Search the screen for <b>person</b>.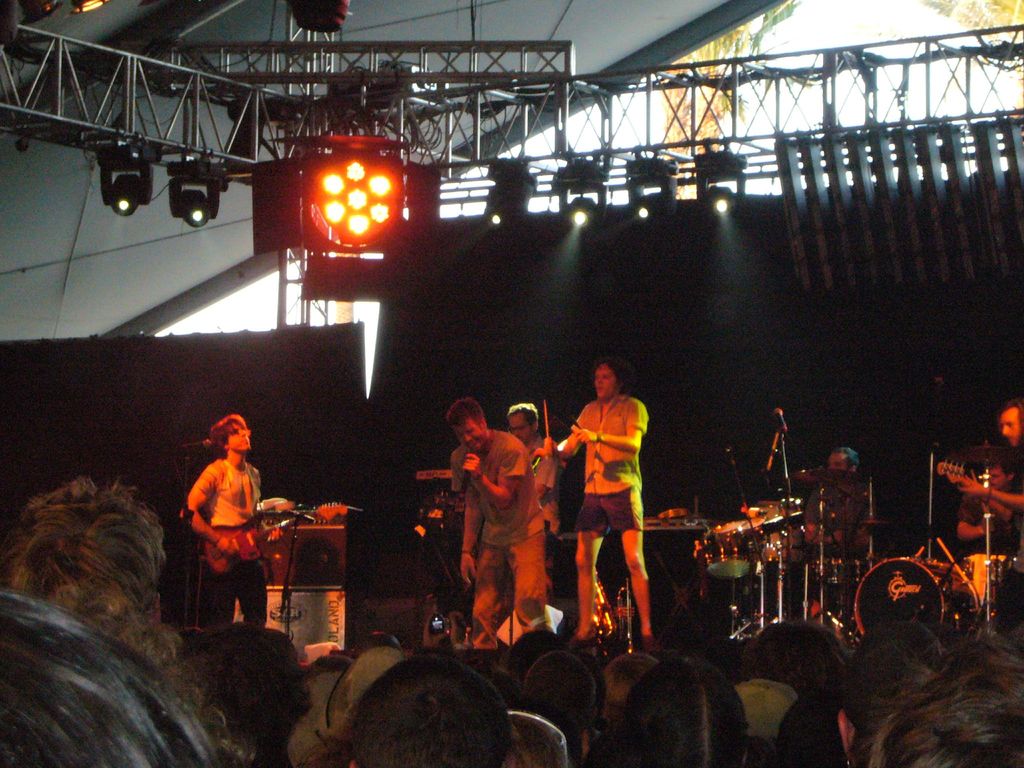
Found at 568 351 665 657.
